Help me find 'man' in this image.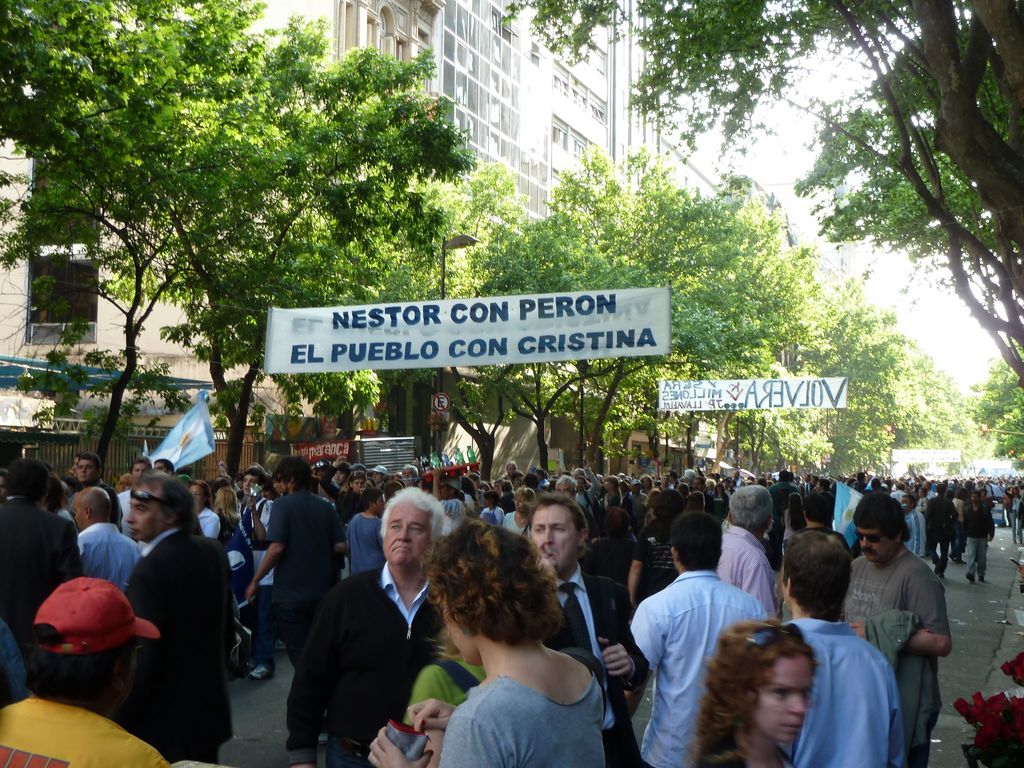
Found it: [856,470,868,484].
